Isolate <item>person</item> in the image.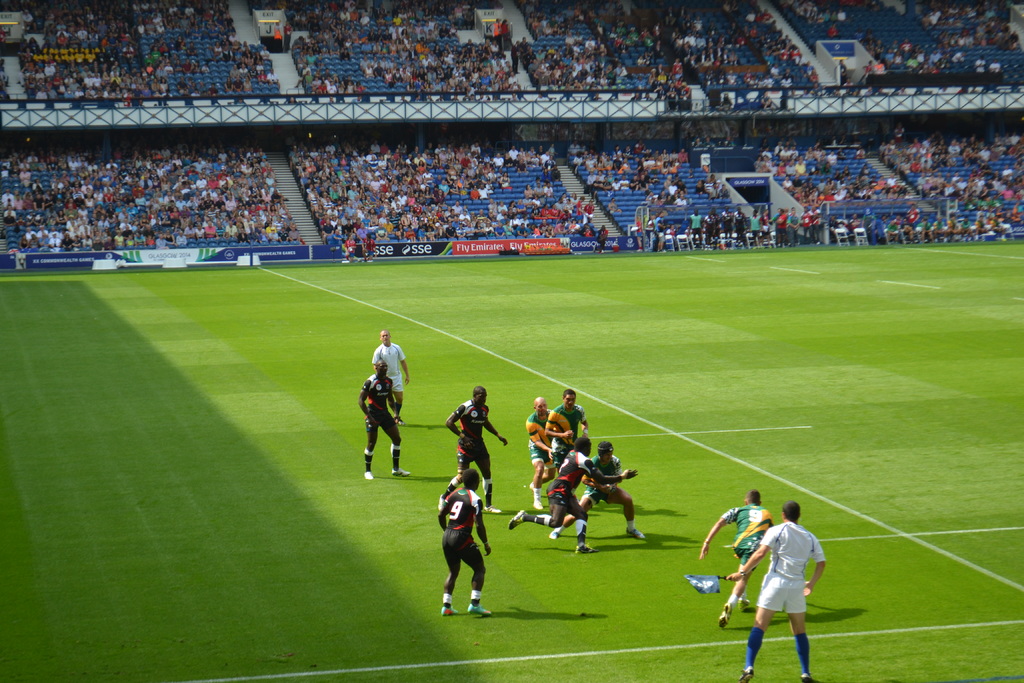
Isolated region: 723,499,826,682.
